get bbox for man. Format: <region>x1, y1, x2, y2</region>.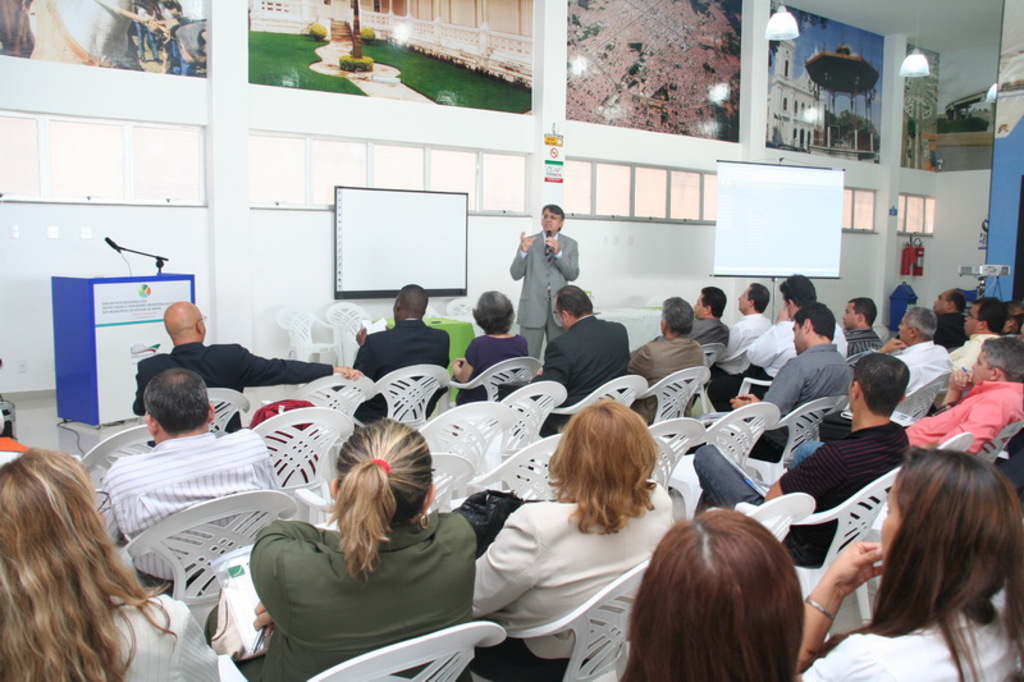
<region>721, 276, 774, 358</region>.
